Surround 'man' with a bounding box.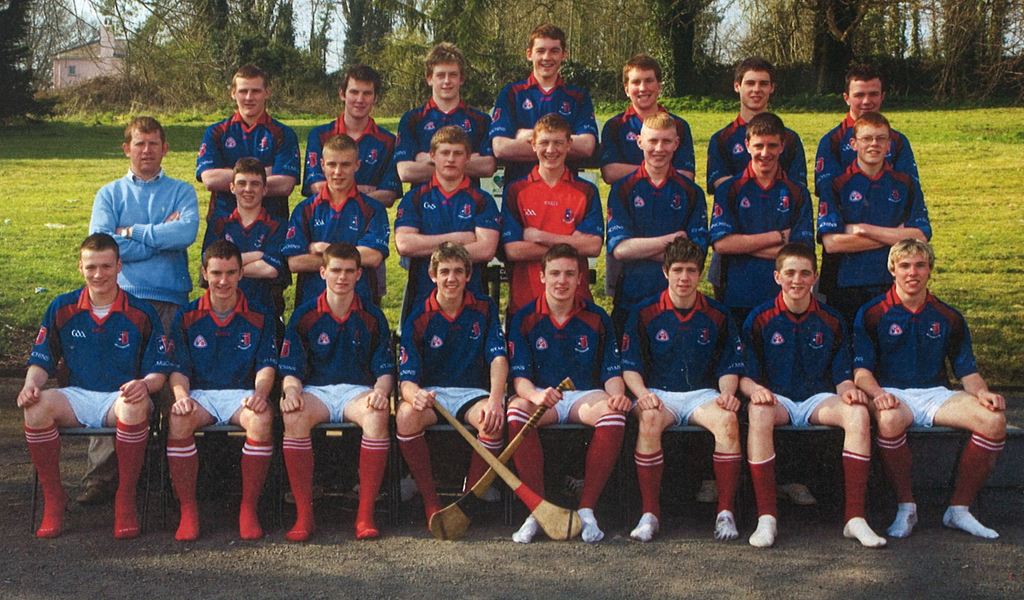
pyautogui.locateOnScreen(304, 60, 406, 212).
